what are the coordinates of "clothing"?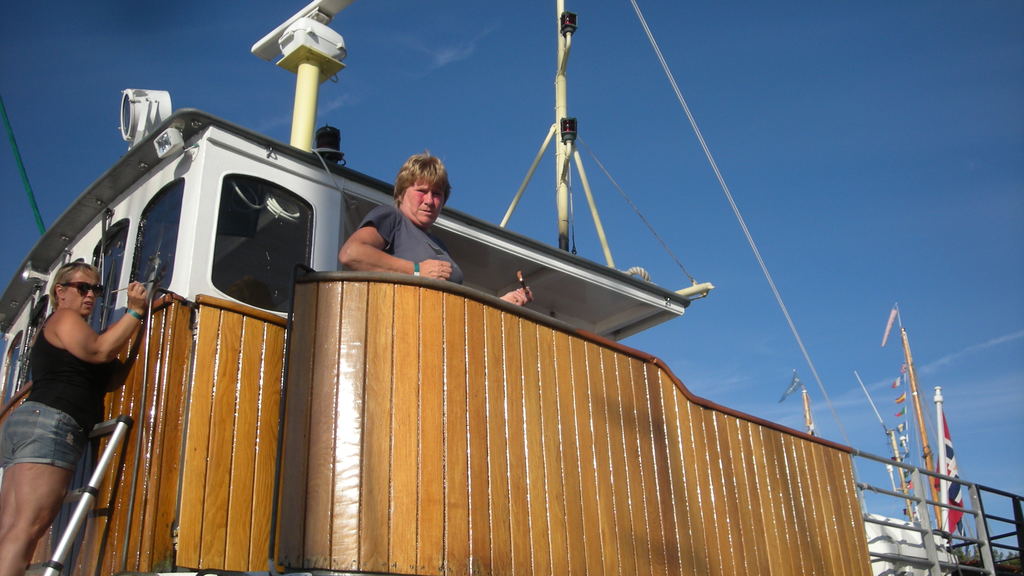
{"left": 355, "top": 206, "right": 462, "bottom": 284}.
